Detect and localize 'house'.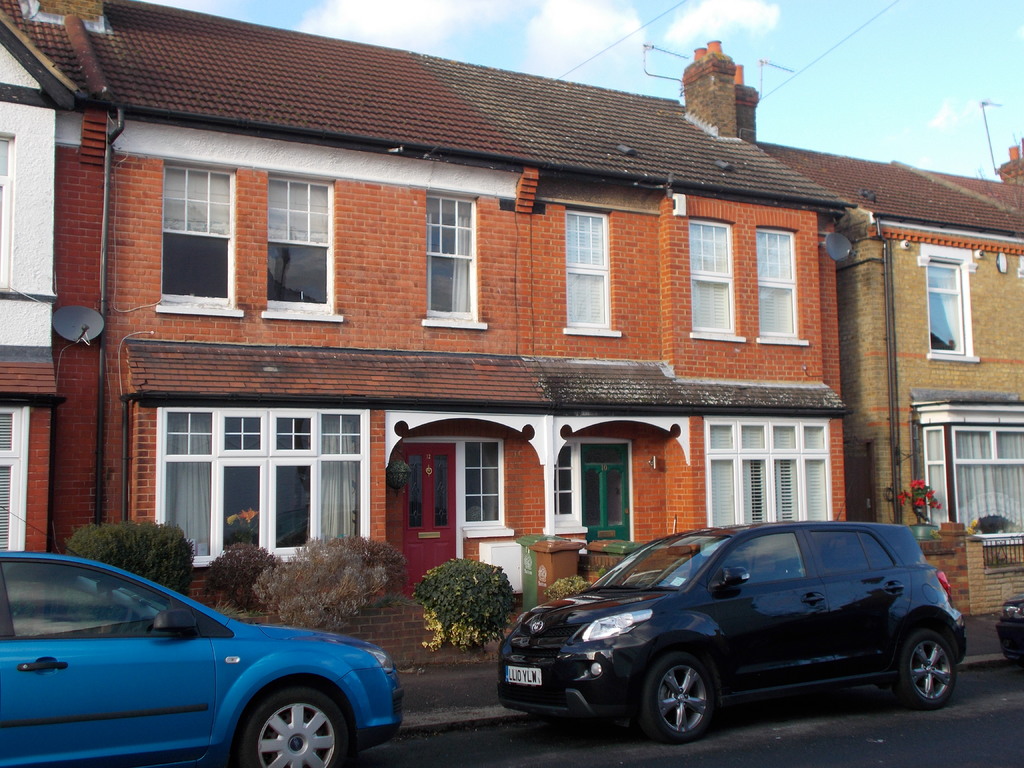
Localized at (x1=673, y1=33, x2=1023, y2=625).
